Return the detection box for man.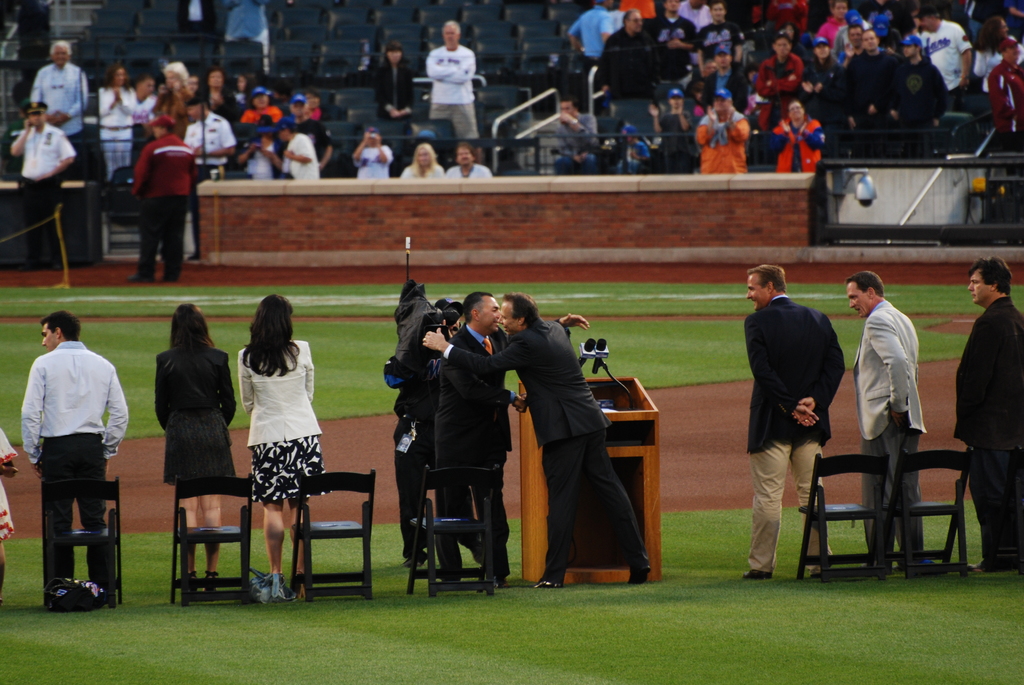
953/256/1023/572.
